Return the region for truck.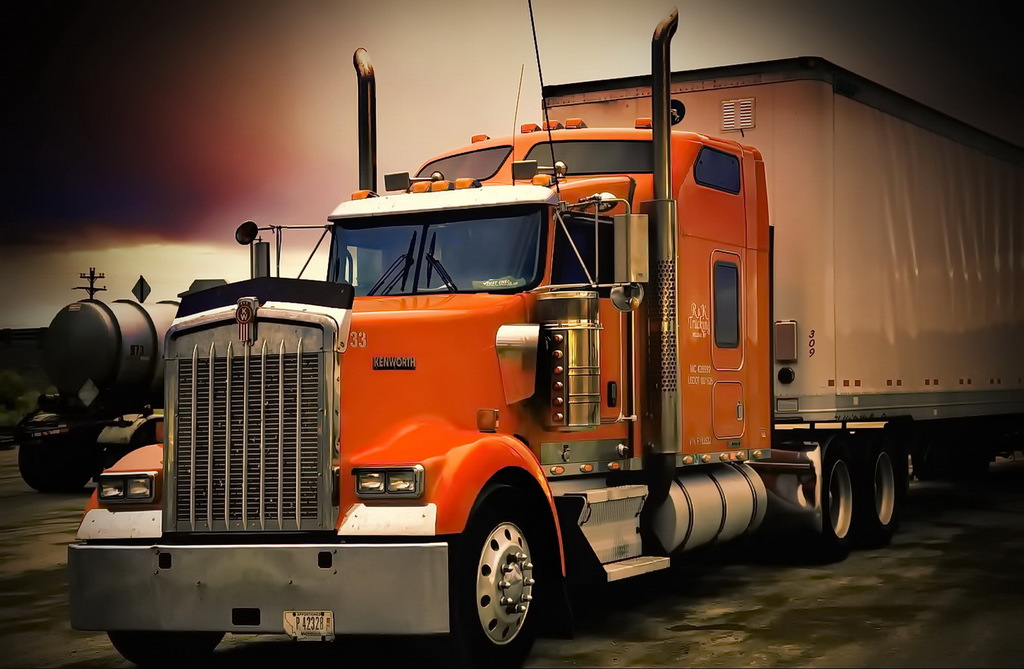
(24, 31, 1004, 661).
